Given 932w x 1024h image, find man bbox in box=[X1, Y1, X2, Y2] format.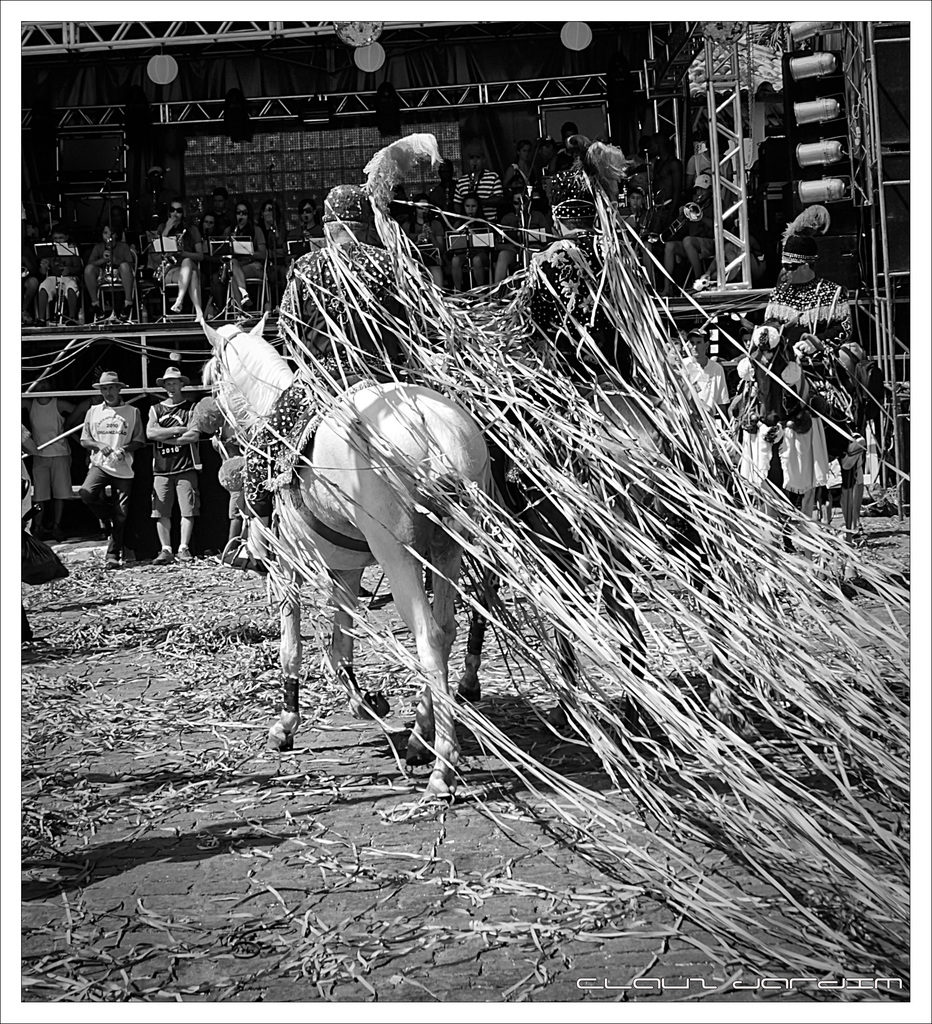
box=[134, 344, 225, 575].
